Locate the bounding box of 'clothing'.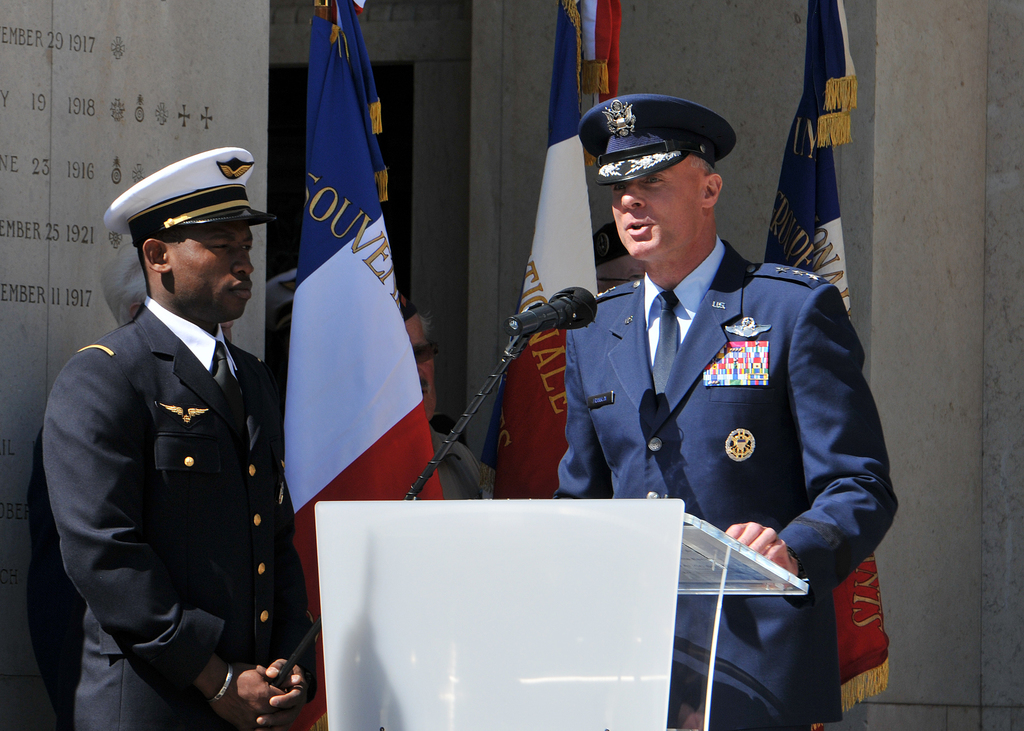
Bounding box: <bbox>45, 294, 316, 730</bbox>.
